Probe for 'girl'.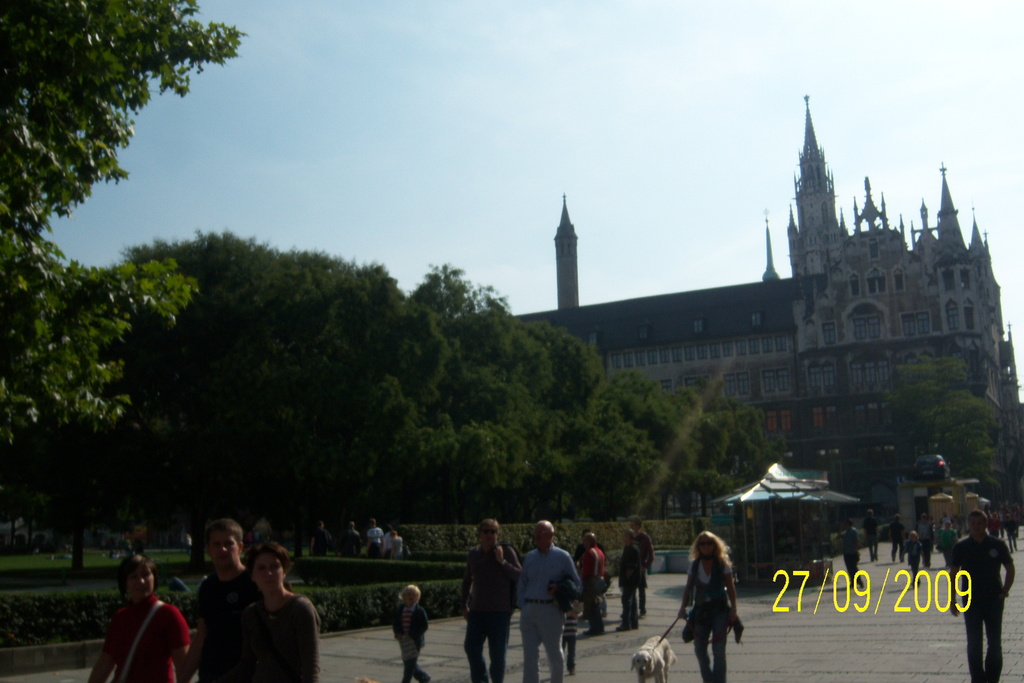
Probe result: (left=685, top=529, right=735, bottom=682).
